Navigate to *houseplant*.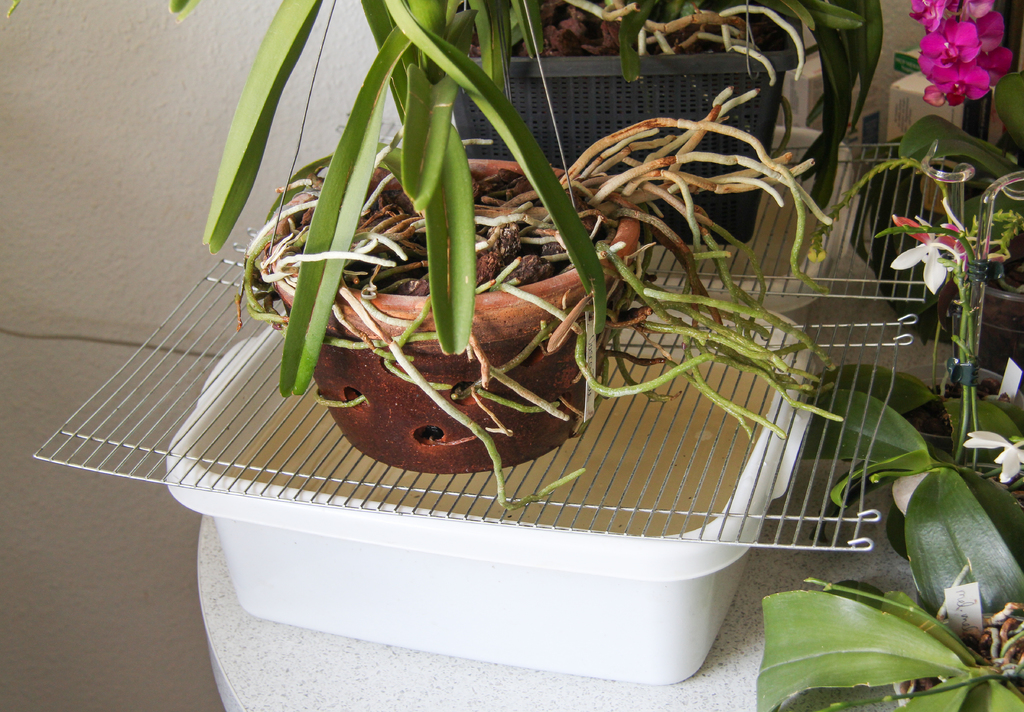
Navigation target: 902/0/1023/189.
